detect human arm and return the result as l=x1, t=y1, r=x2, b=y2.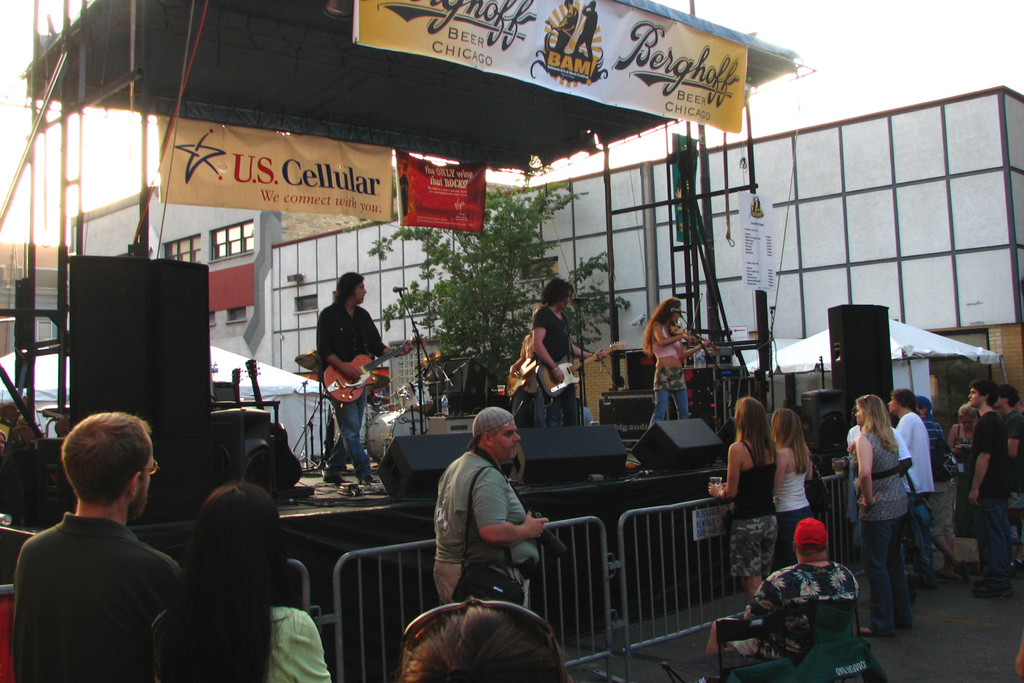
l=676, t=341, r=709, b=362.
